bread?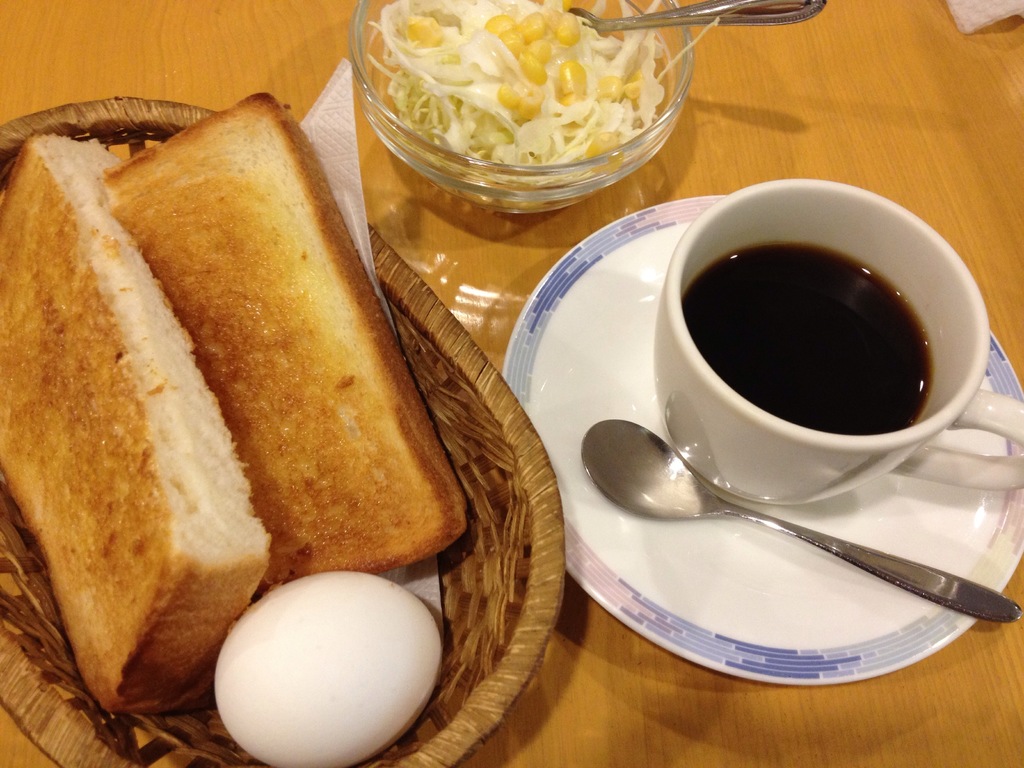
rect(0, 135, 273, 719)
